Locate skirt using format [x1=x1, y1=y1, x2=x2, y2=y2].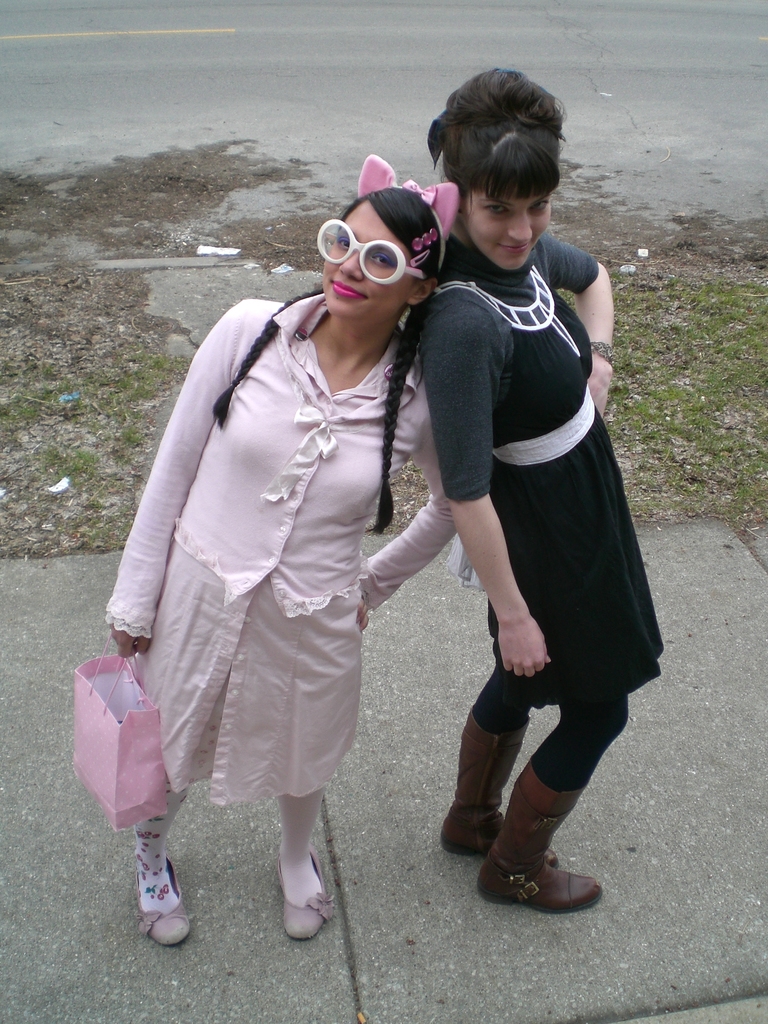
[x1=136, y1=531, x2=360, y2=807].
